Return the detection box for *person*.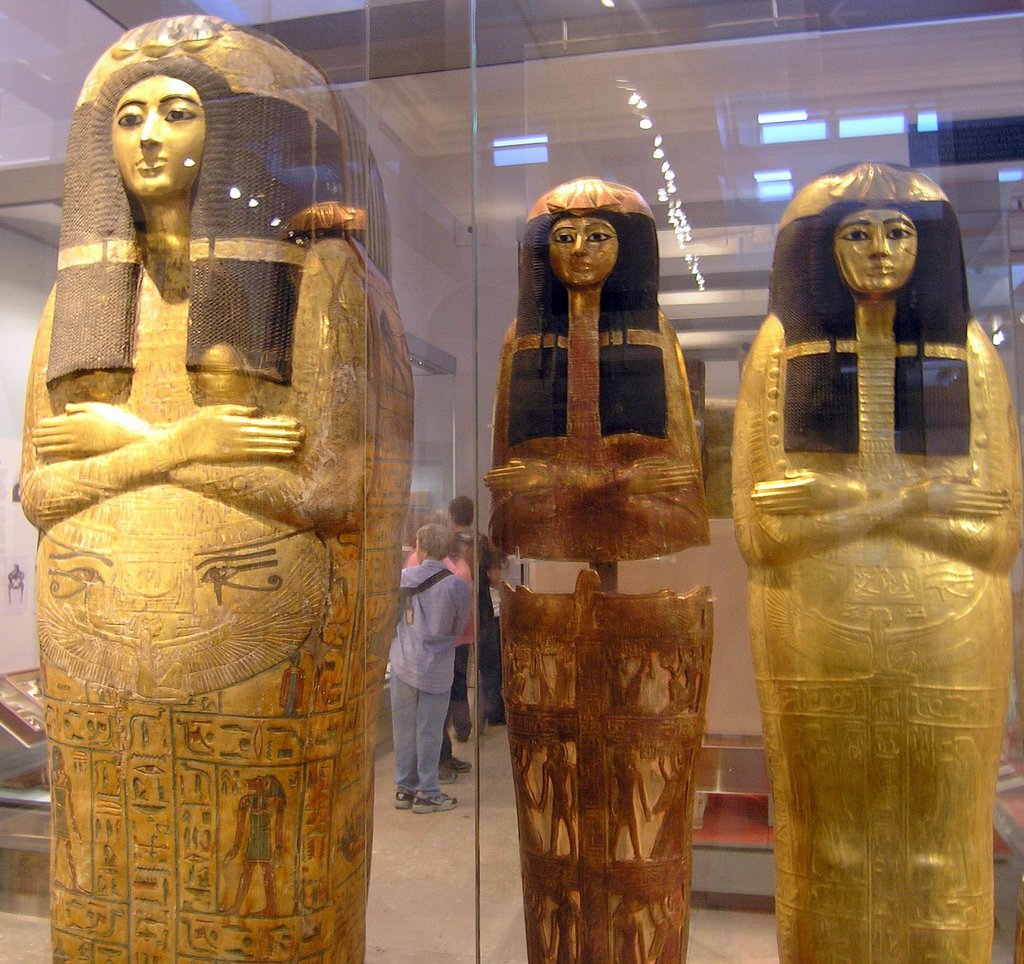
[35,61,381,935].
